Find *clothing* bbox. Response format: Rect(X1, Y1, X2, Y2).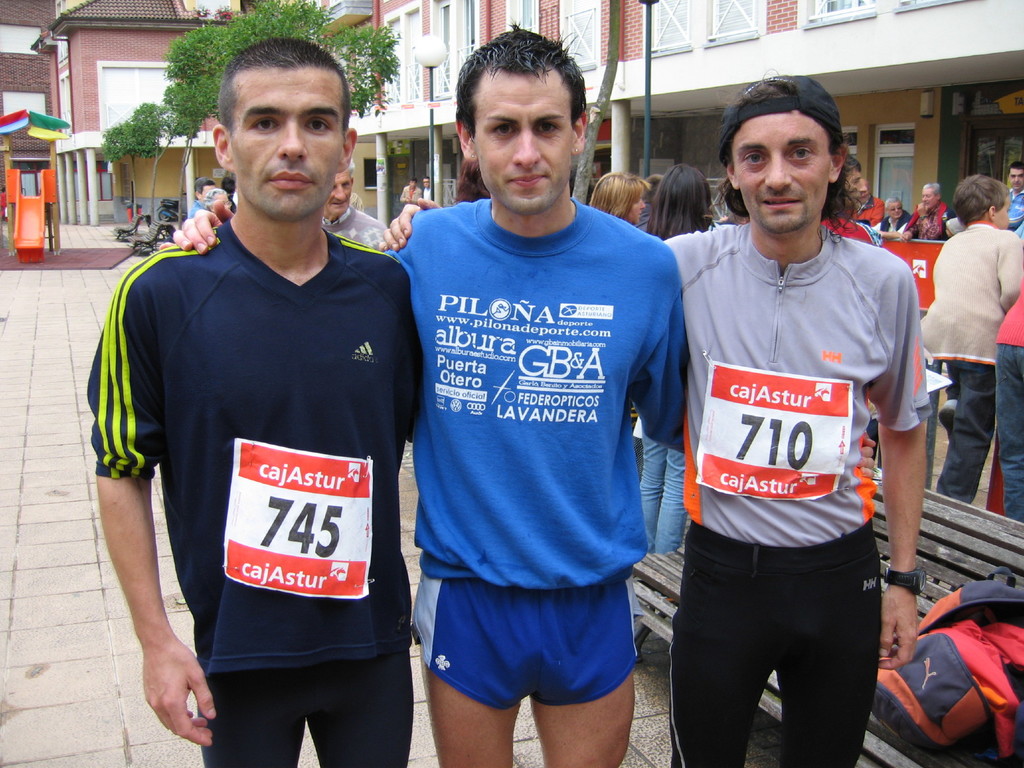
Rect(420, 582, 639, 713).
